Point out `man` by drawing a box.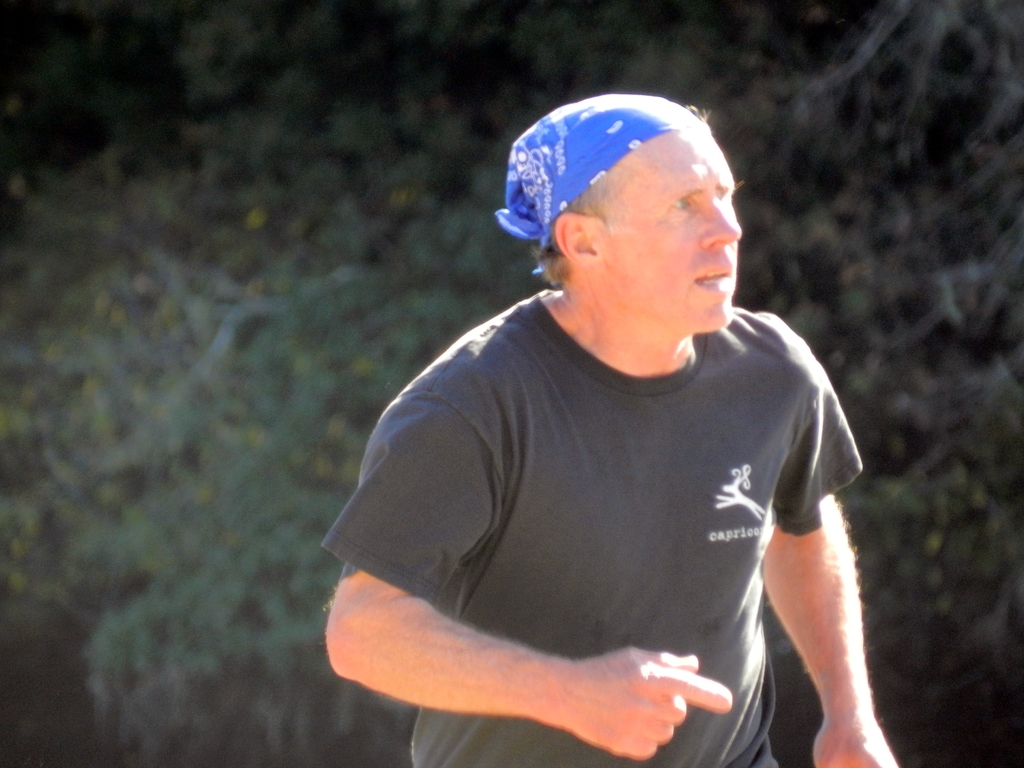
323, 92, 898, 767.
